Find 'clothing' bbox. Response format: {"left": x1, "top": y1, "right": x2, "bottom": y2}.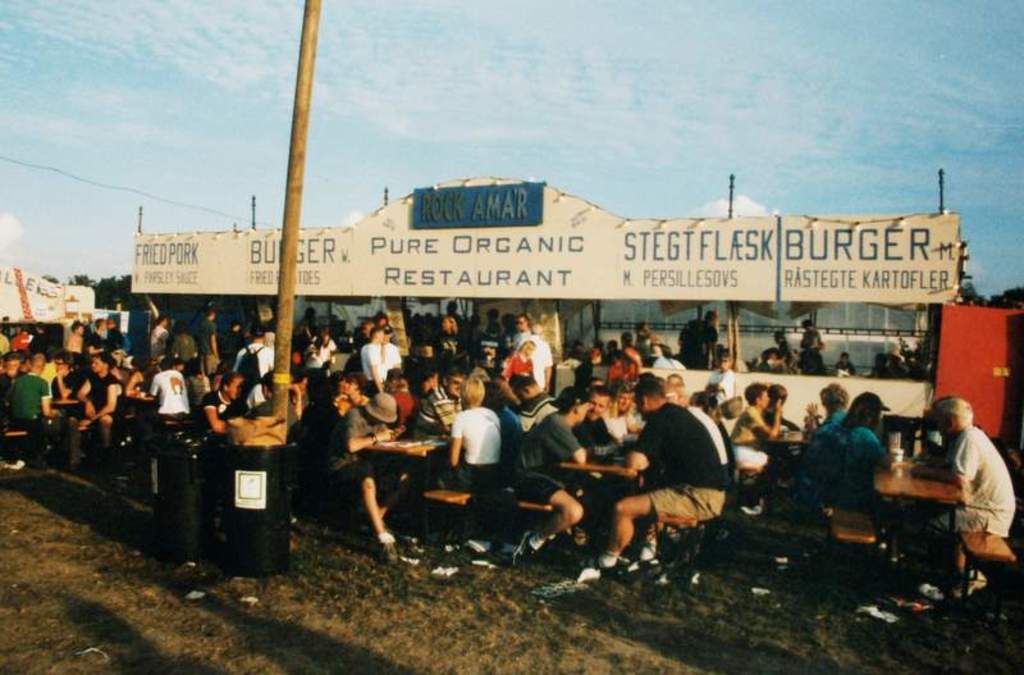
{"left": 29, "top": 327, "right": 46, "bottom": 355}.
